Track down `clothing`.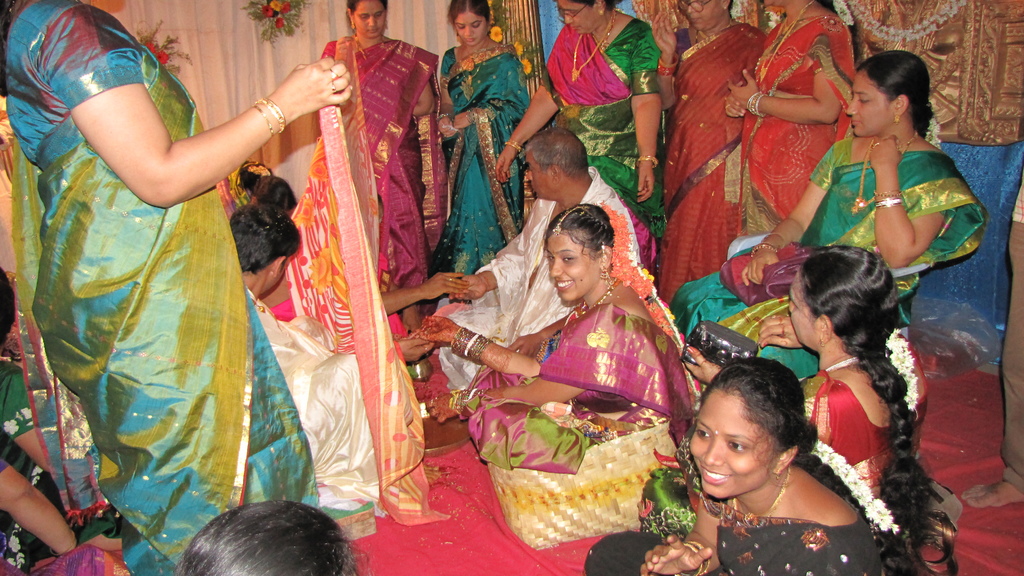
Tracked to select_region(434, 164, 659, 388).
